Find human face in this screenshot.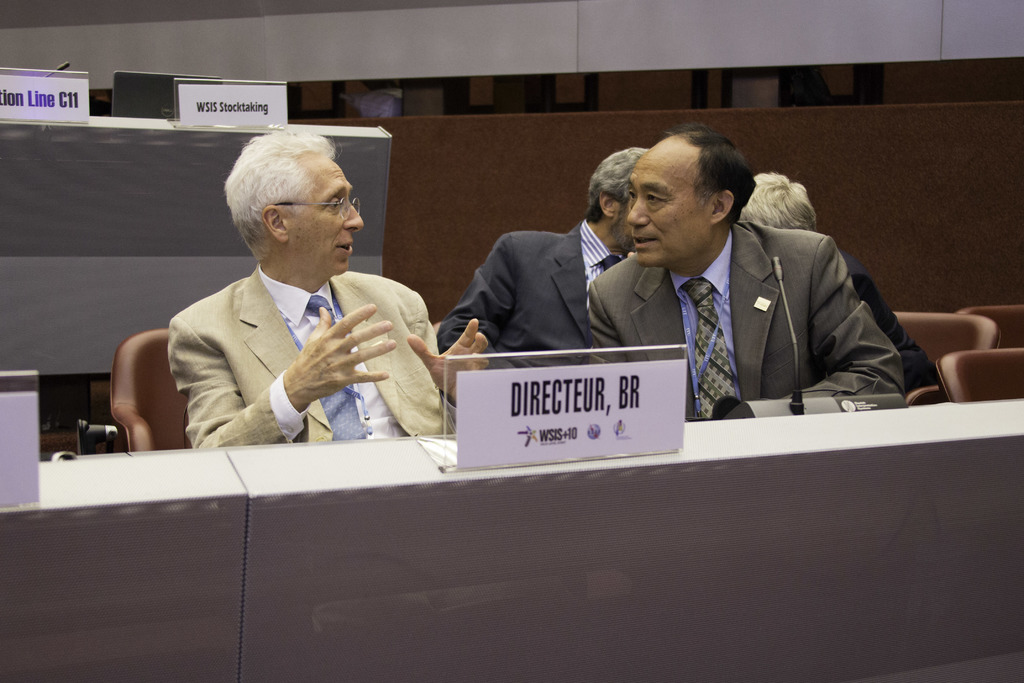
The bounding box for human face is 287,153,362,270.
